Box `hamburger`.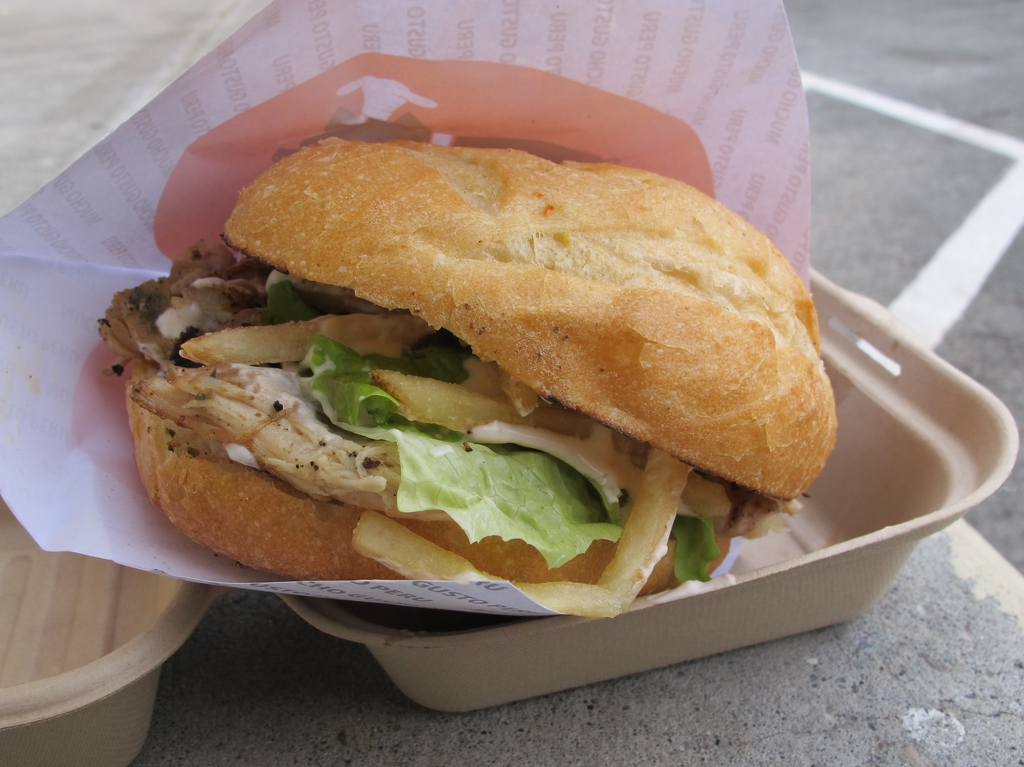
[89,129,843,588].
